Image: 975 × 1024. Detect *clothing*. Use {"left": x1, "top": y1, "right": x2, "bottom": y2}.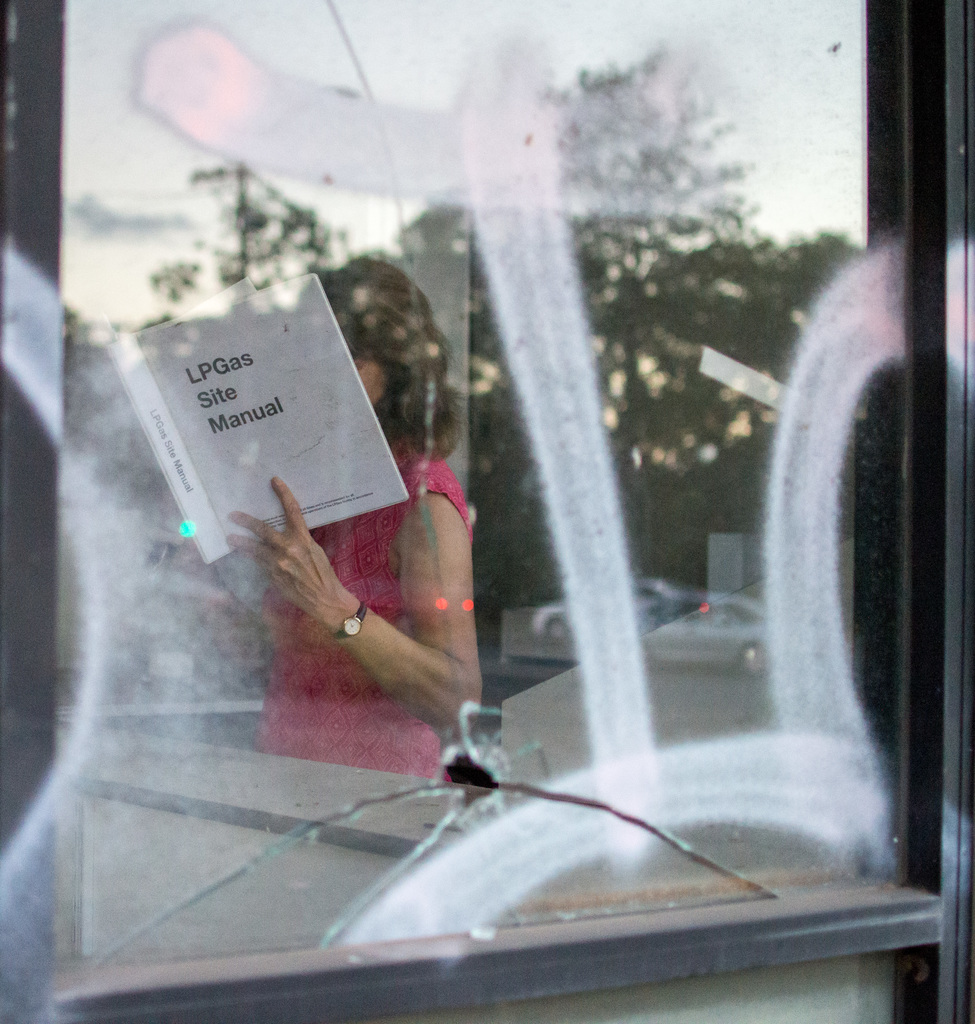
{"left": 253, "top": 418, "right": 494, "bottom": 765}.
